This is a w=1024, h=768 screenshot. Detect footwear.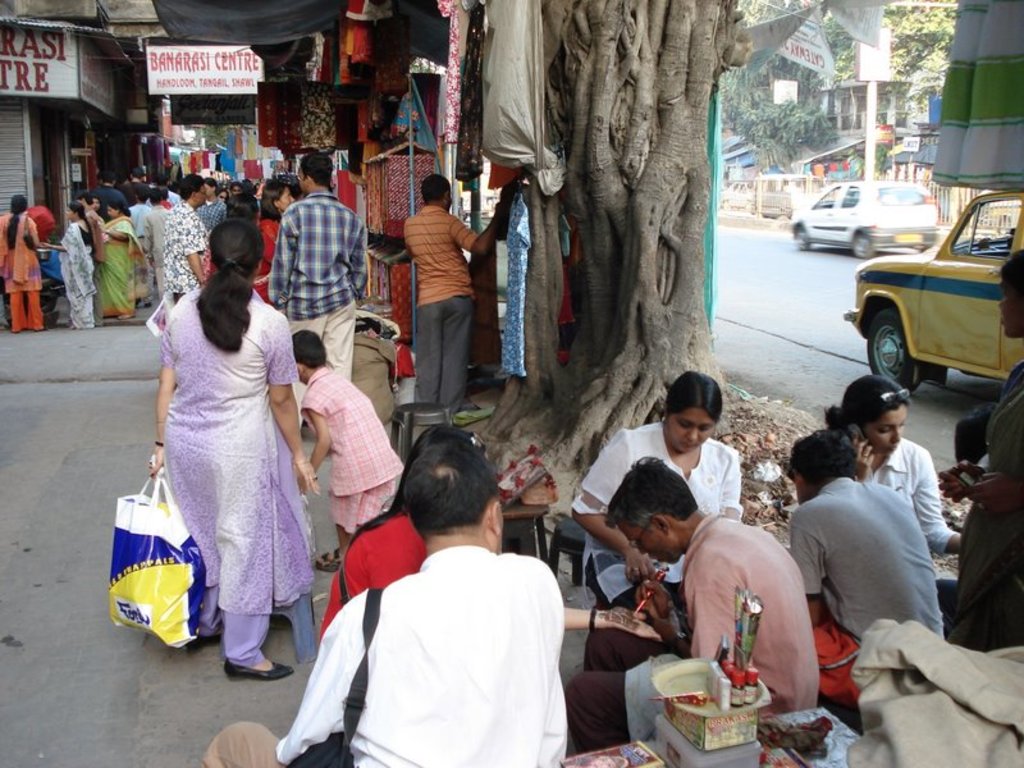
BBox(312, 548, 338, 572).
